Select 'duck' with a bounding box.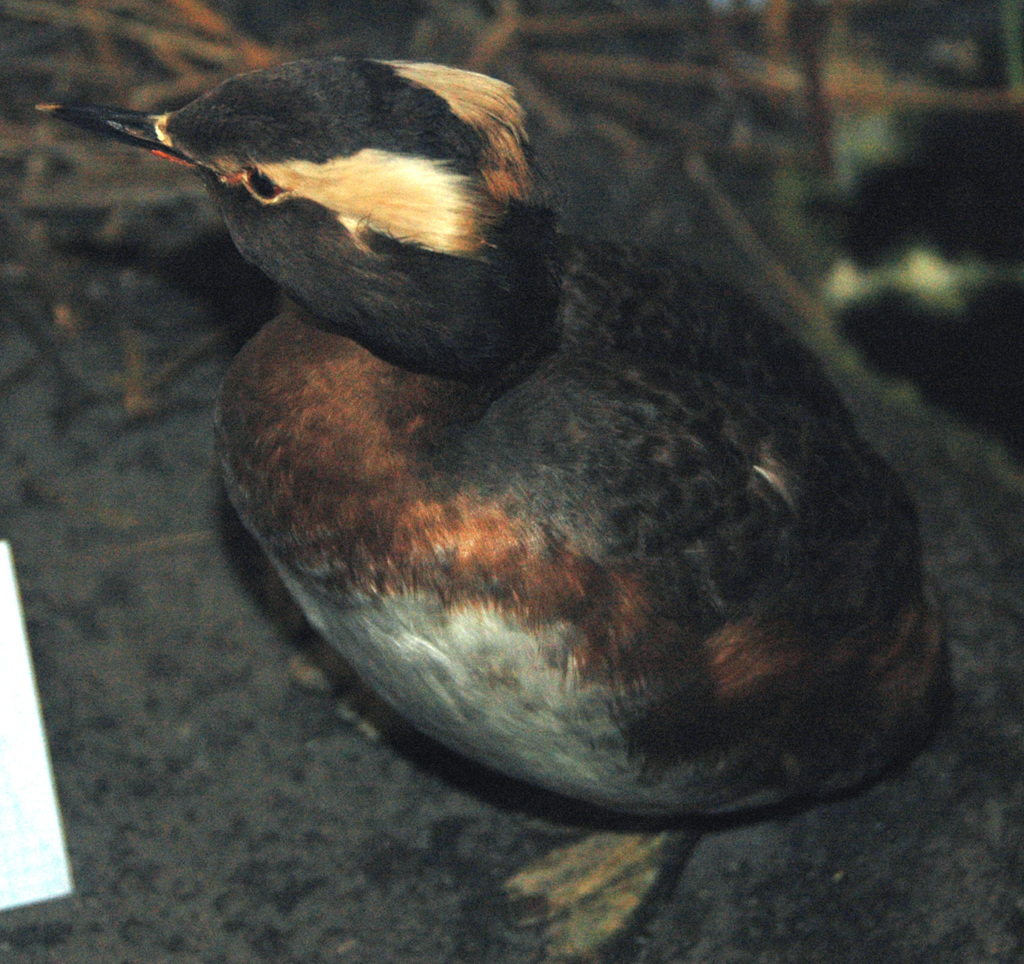
Rect(92, 58, 985, 856).
